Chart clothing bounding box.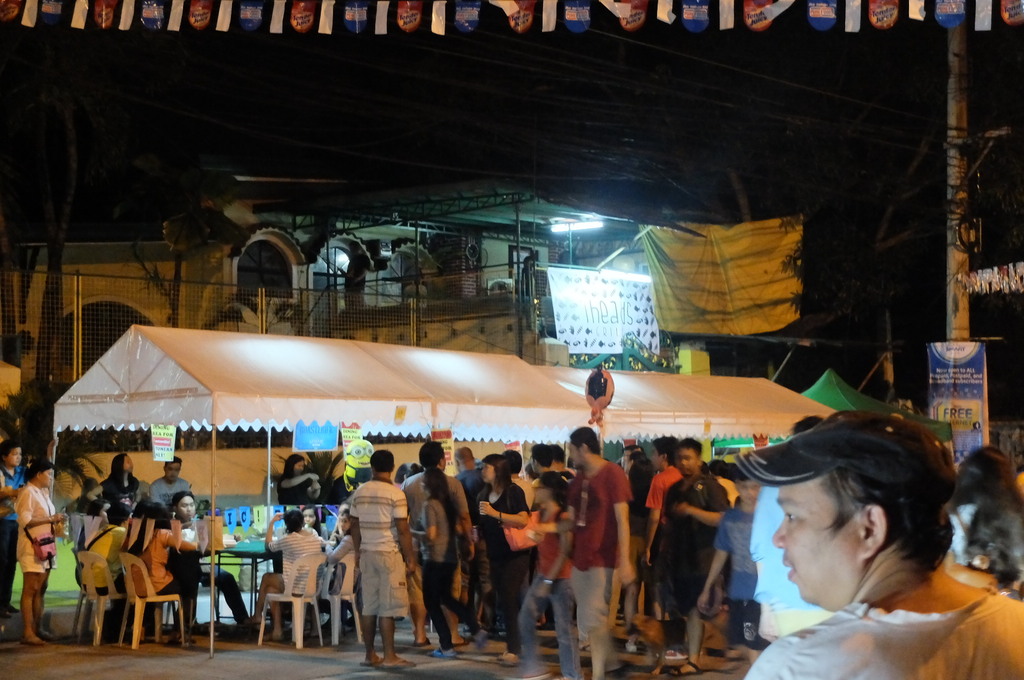
Charted: x1=520, y1=497, x2=586, y2=679.
